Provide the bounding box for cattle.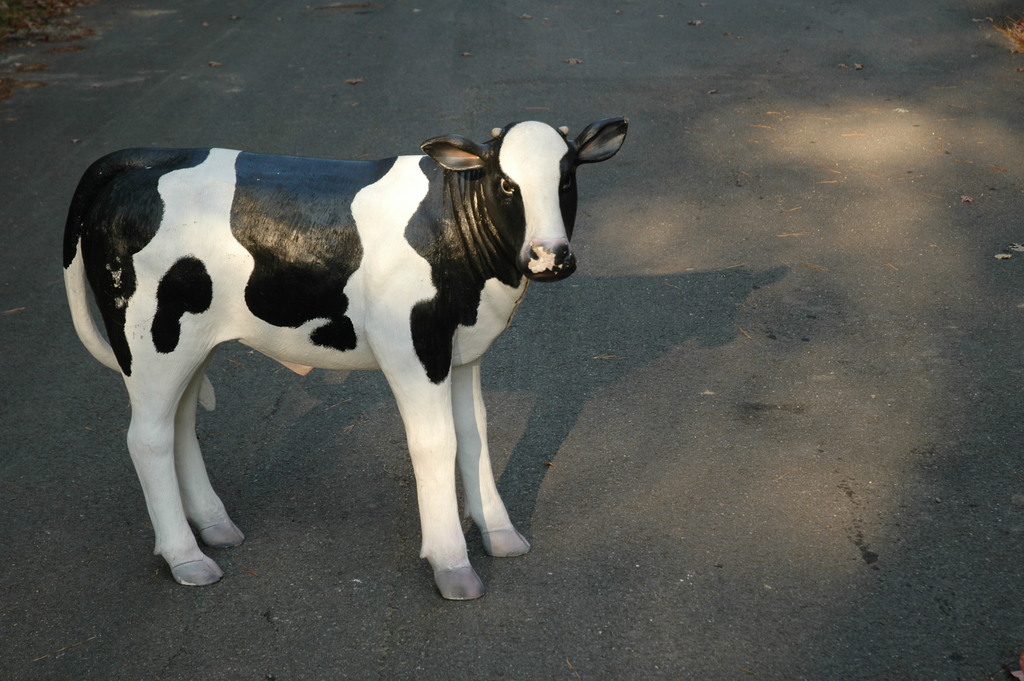
crop(65, 129, 627, 588).
